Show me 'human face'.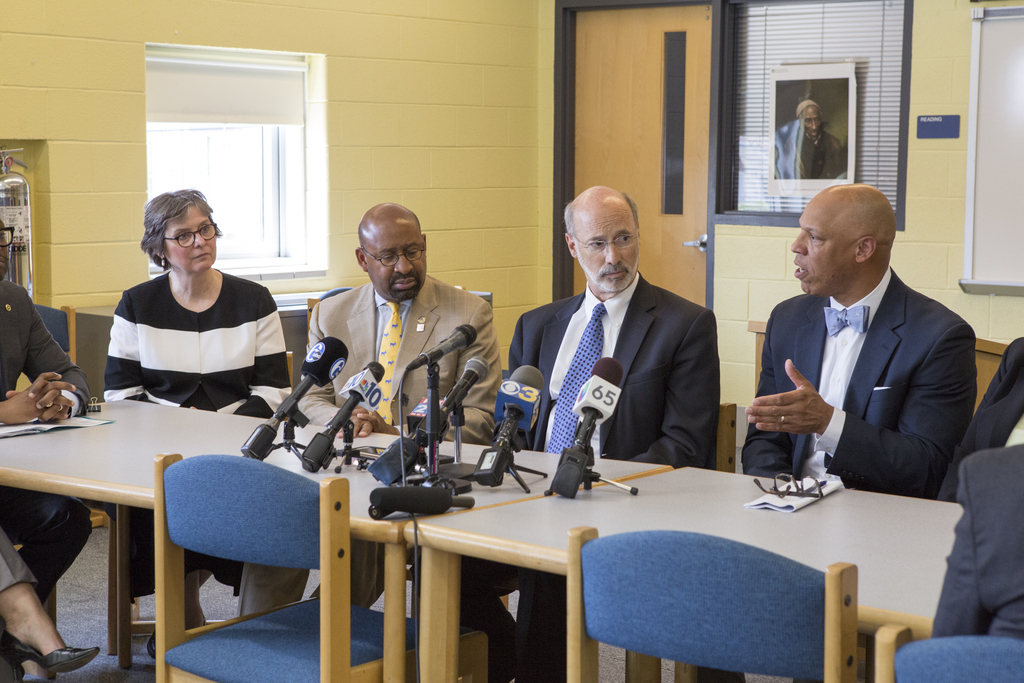
'human face' is here: [x1=569, y1=208, x2=639, y2=297].
